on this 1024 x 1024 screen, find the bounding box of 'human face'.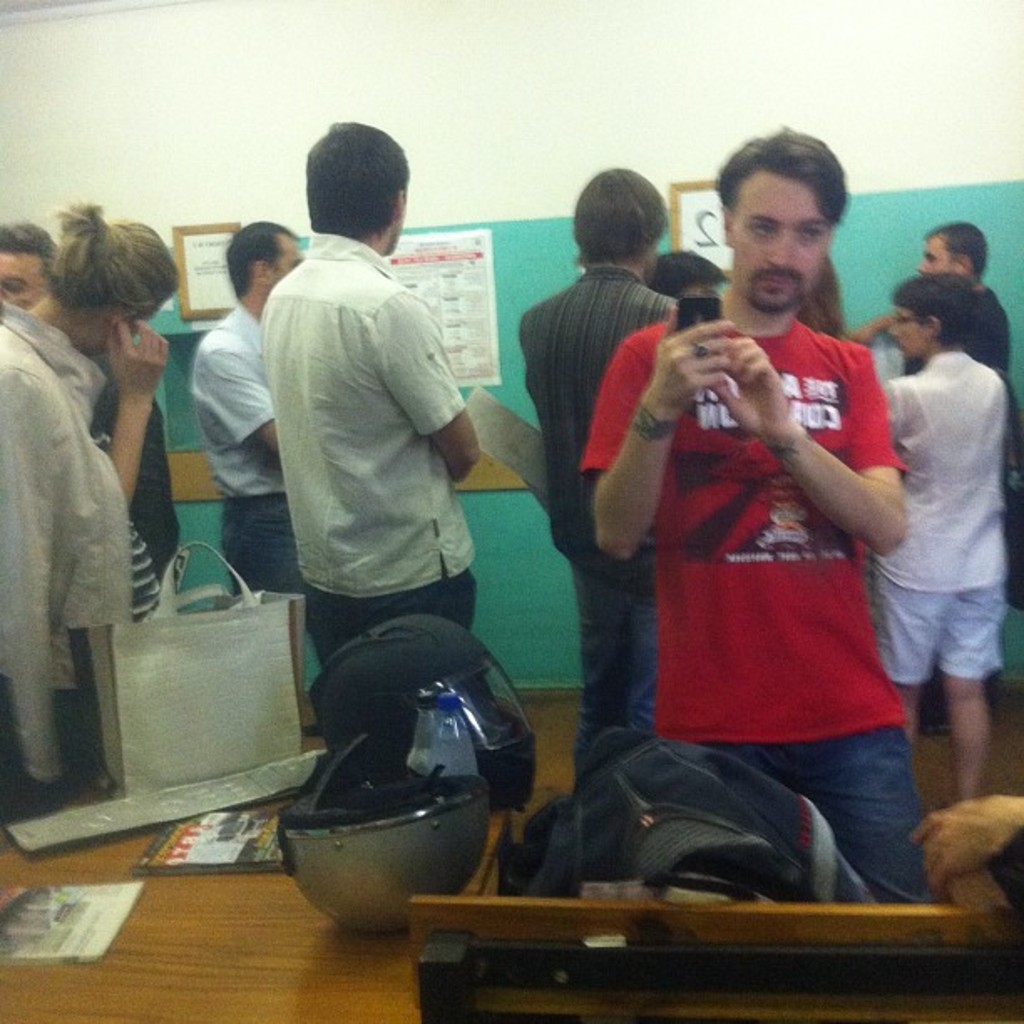
Bounding box: <box>0,253,45,315</box>.
